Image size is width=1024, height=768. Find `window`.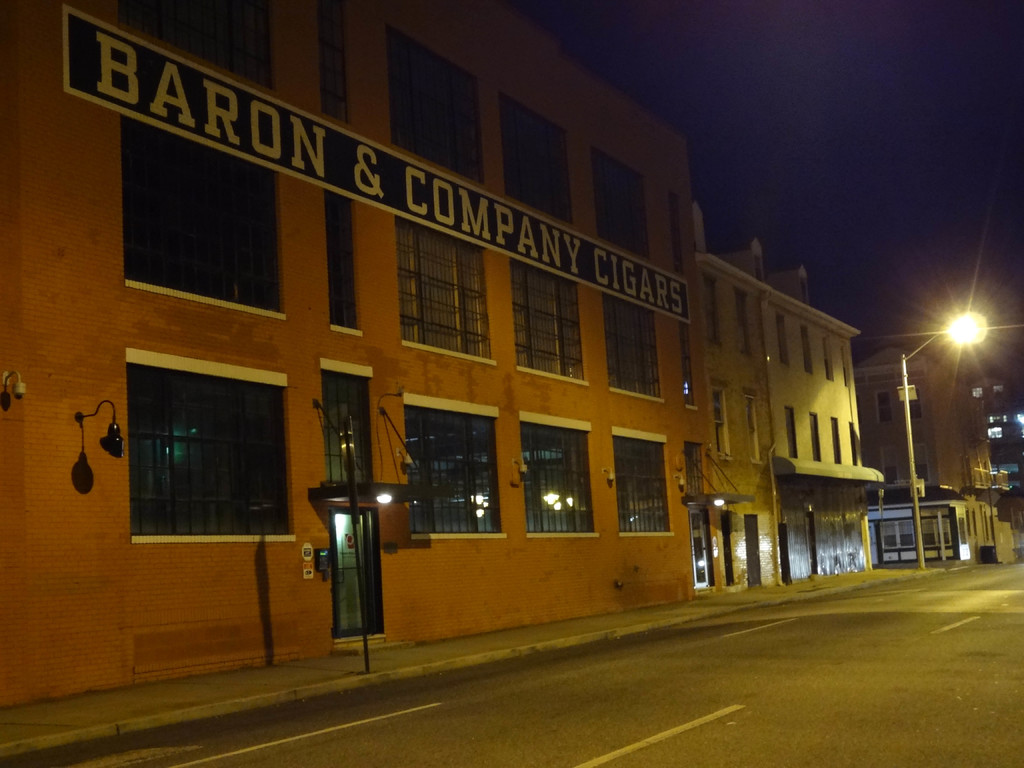
region(707, 378, 730, 455).
